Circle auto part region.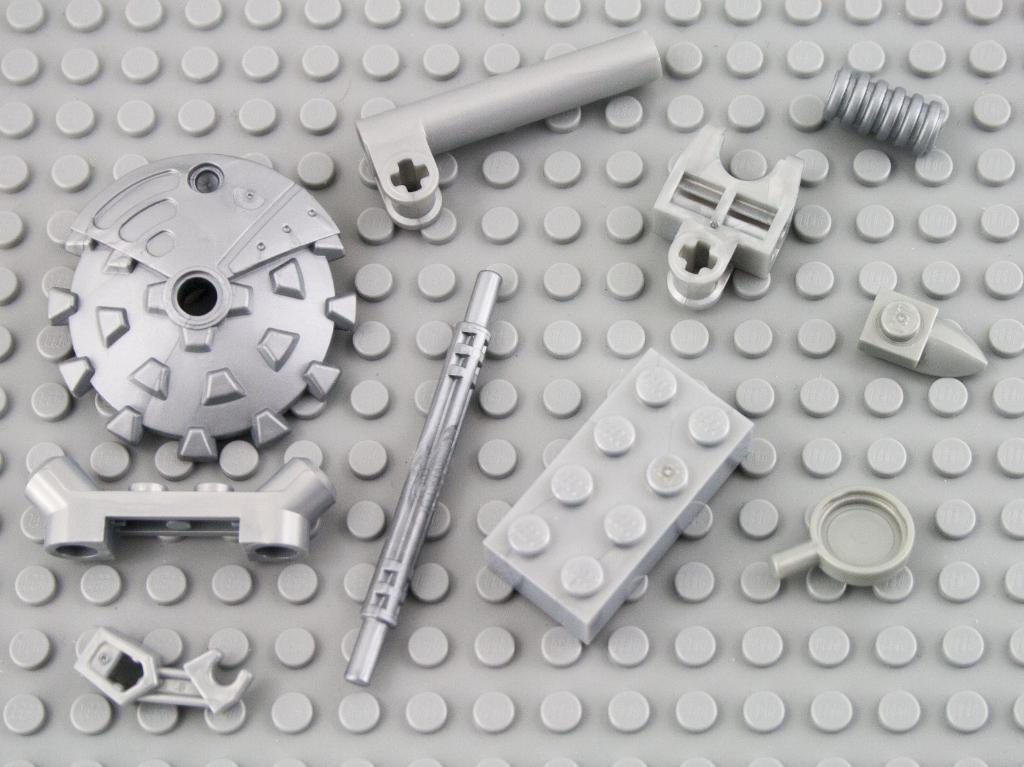
Region: [left=767, top=485, right=910, bottom=588].
